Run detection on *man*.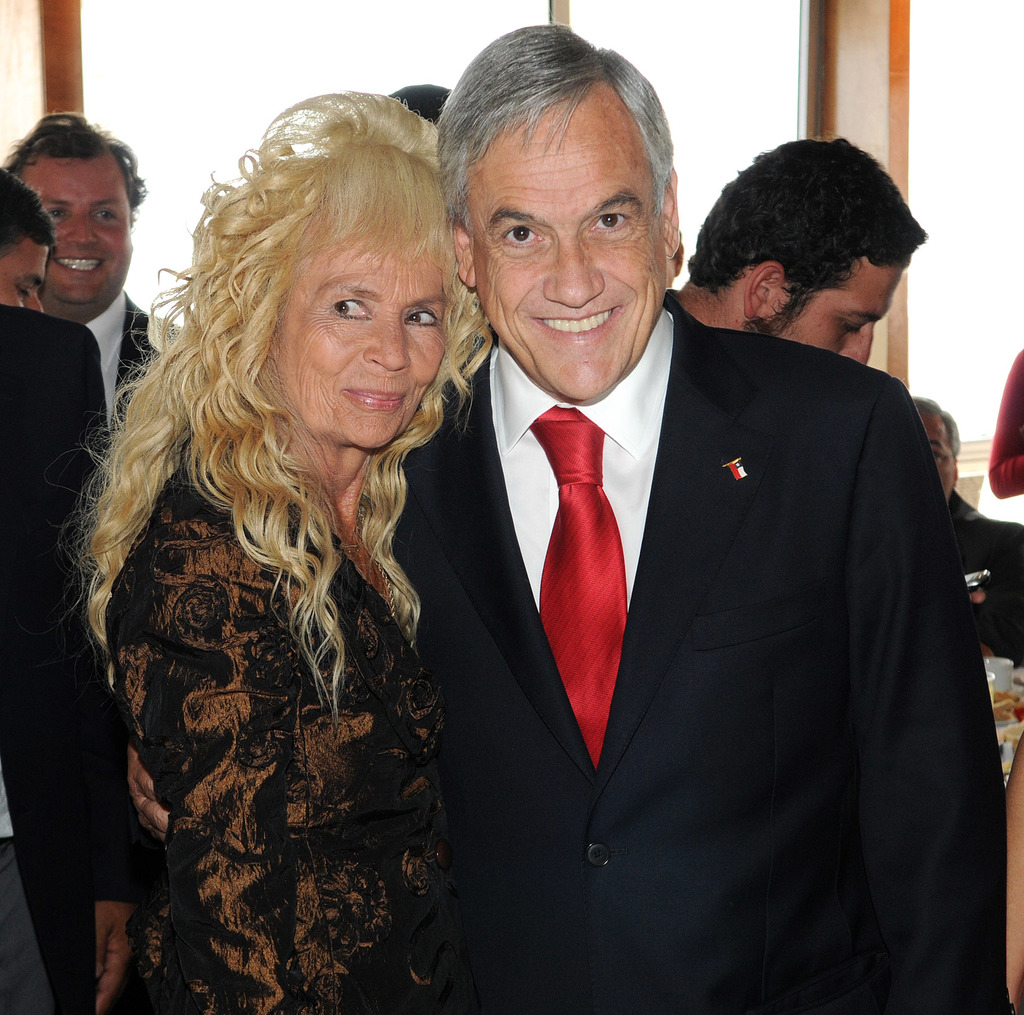
Result: {"x1": 3, "y1": 172, "x2": 48, "y2": 314}.
